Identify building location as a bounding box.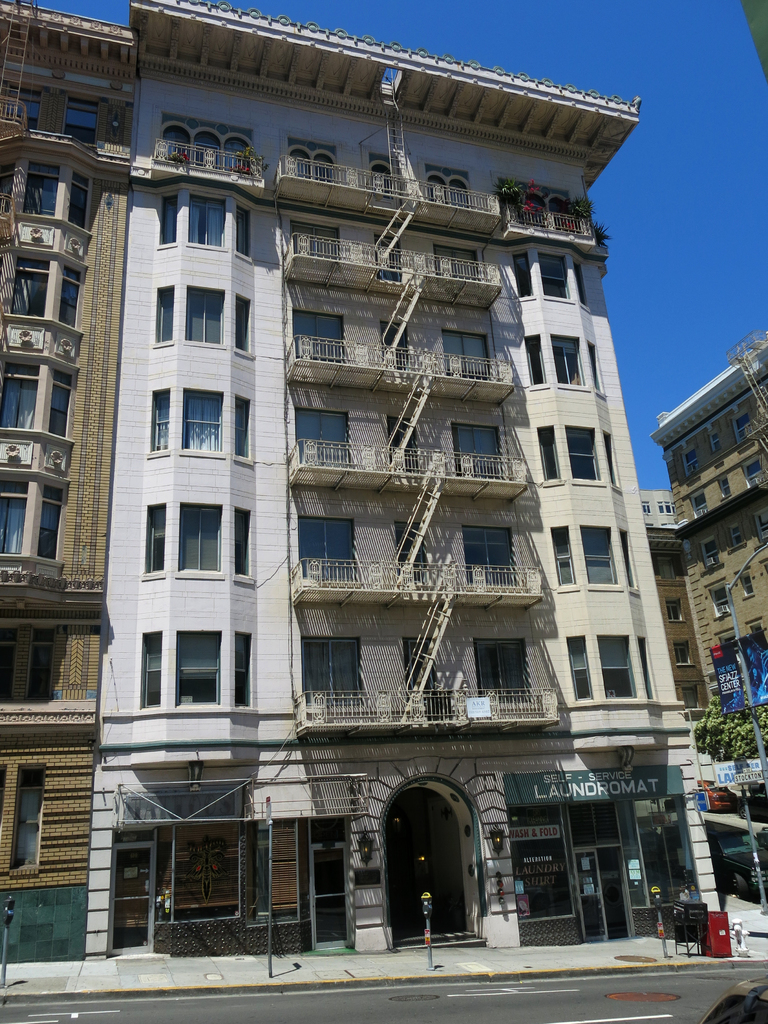
(654, 330, 767, 717).
